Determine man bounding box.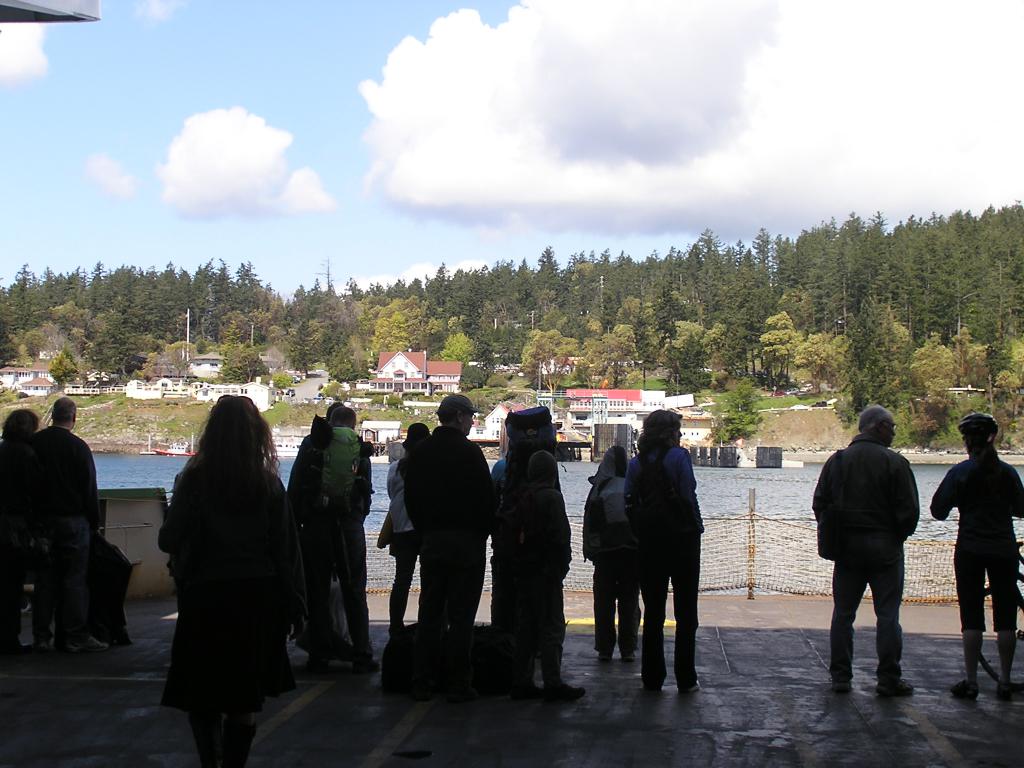
Determined: [left=402, top=383, right=499, bottom=632].
